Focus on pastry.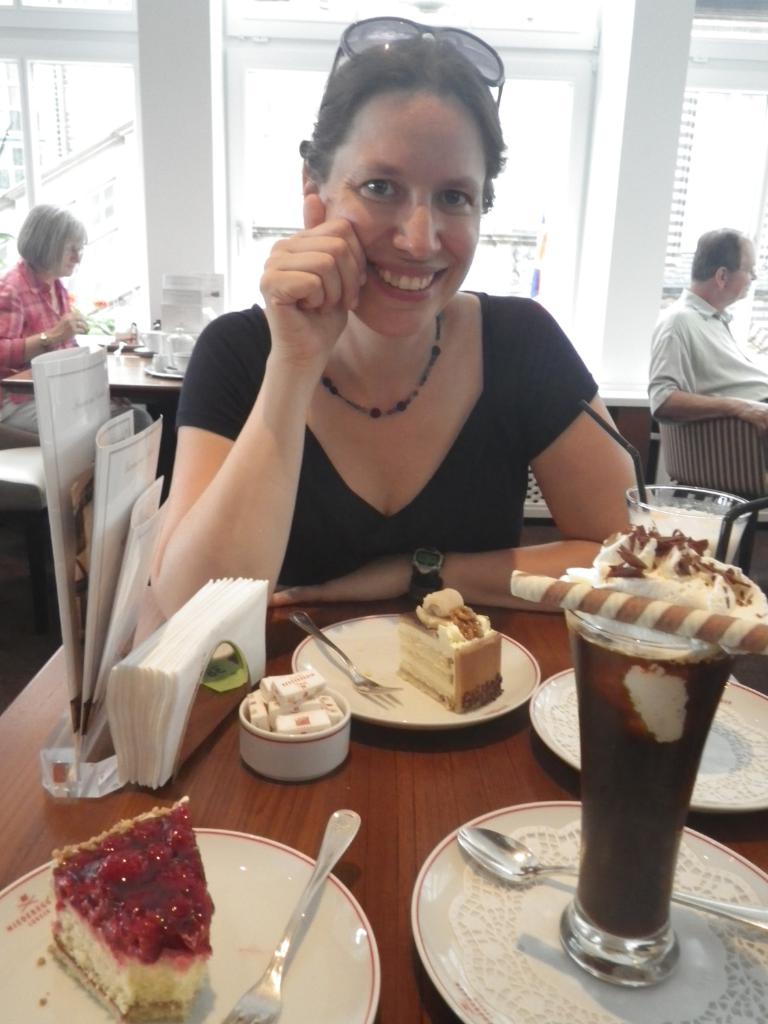
Focused at l=27, t=802, r=216, b=1023.
